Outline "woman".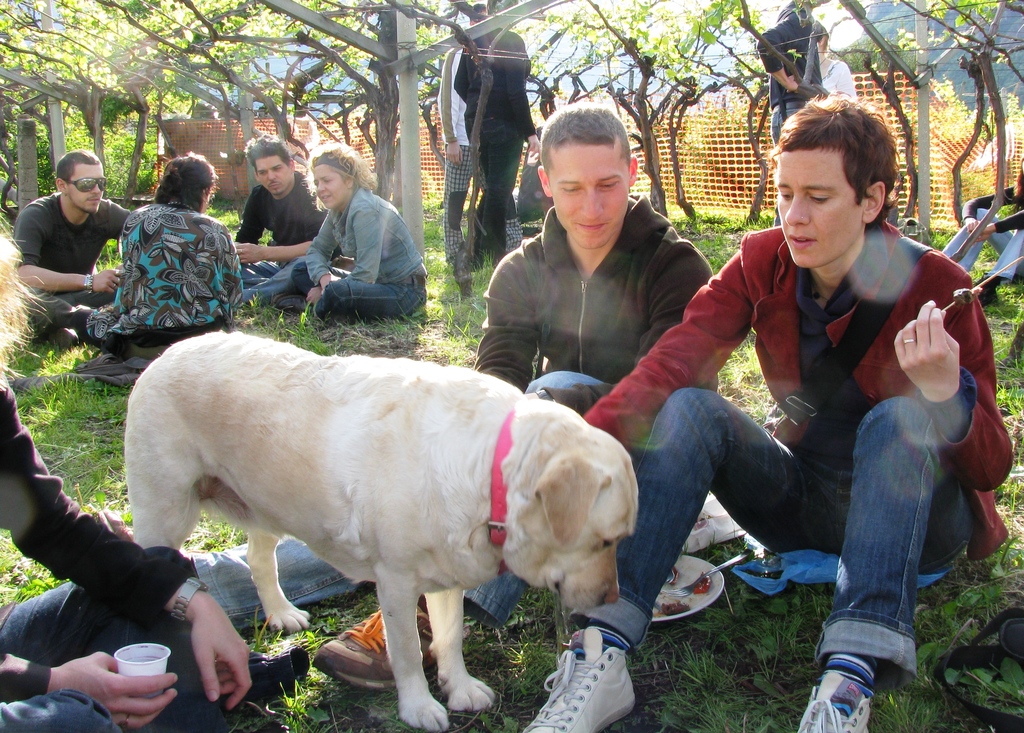
Outline: left=84, top=145, right=246, bottom=355.
